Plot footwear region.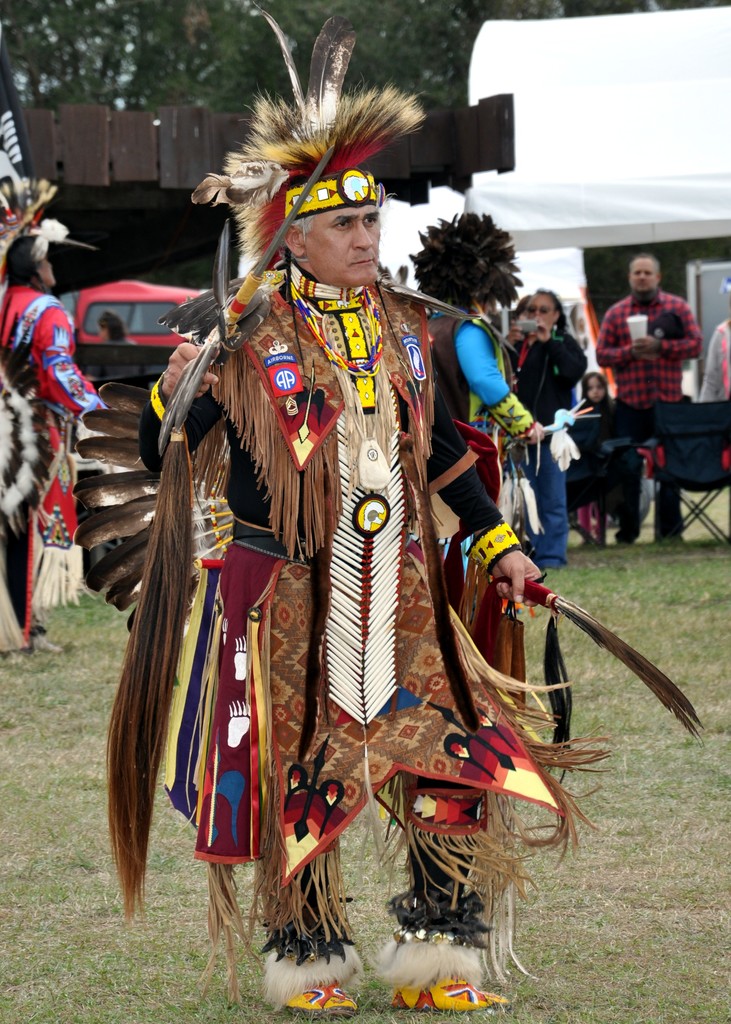
Plotted at bbox(285, 982, 367, 1016).
